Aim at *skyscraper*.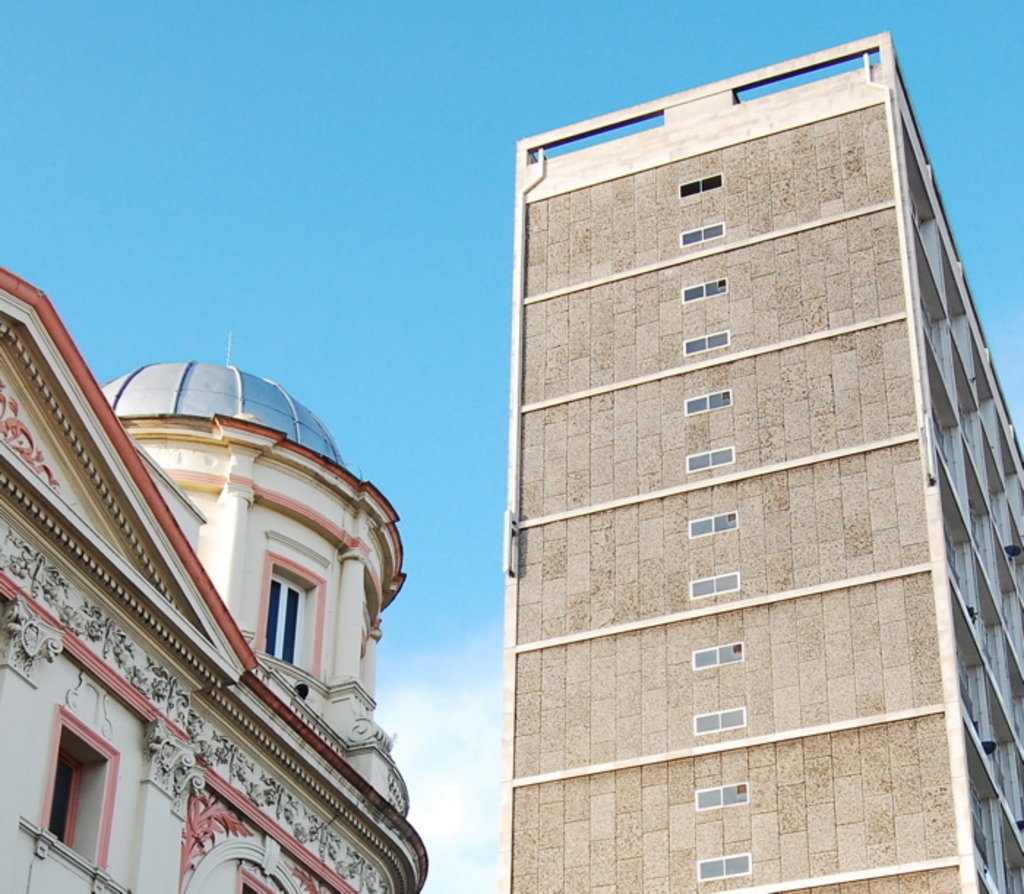
Aimed at bbox=[0, 258, 437, 893].
